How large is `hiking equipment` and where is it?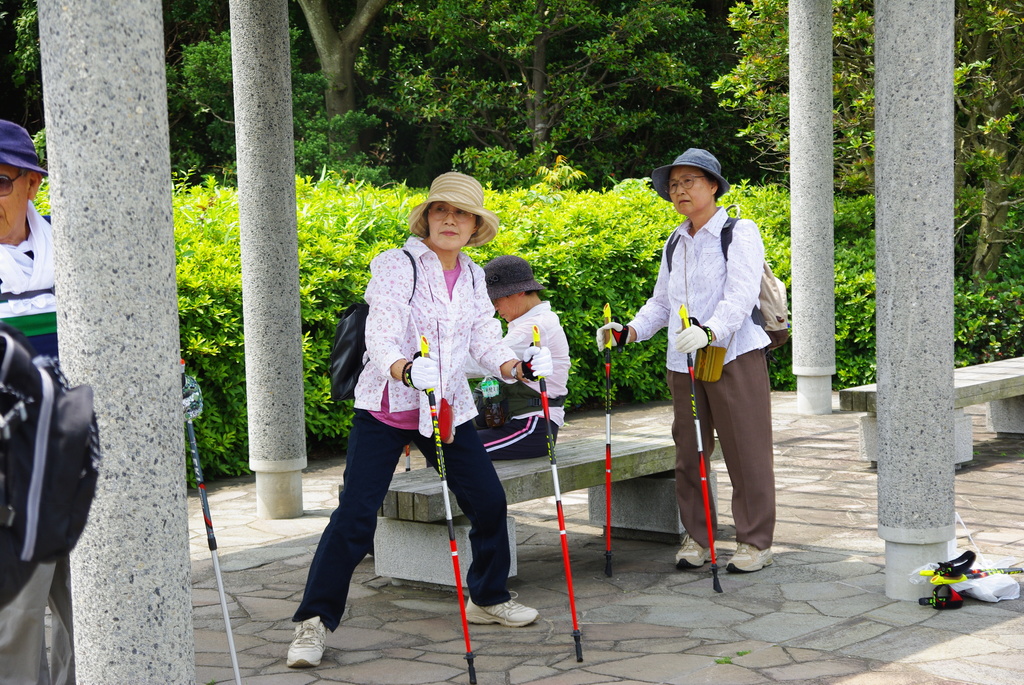
Bounding box: x1=531 y1=324 x2=588 y2=666.
